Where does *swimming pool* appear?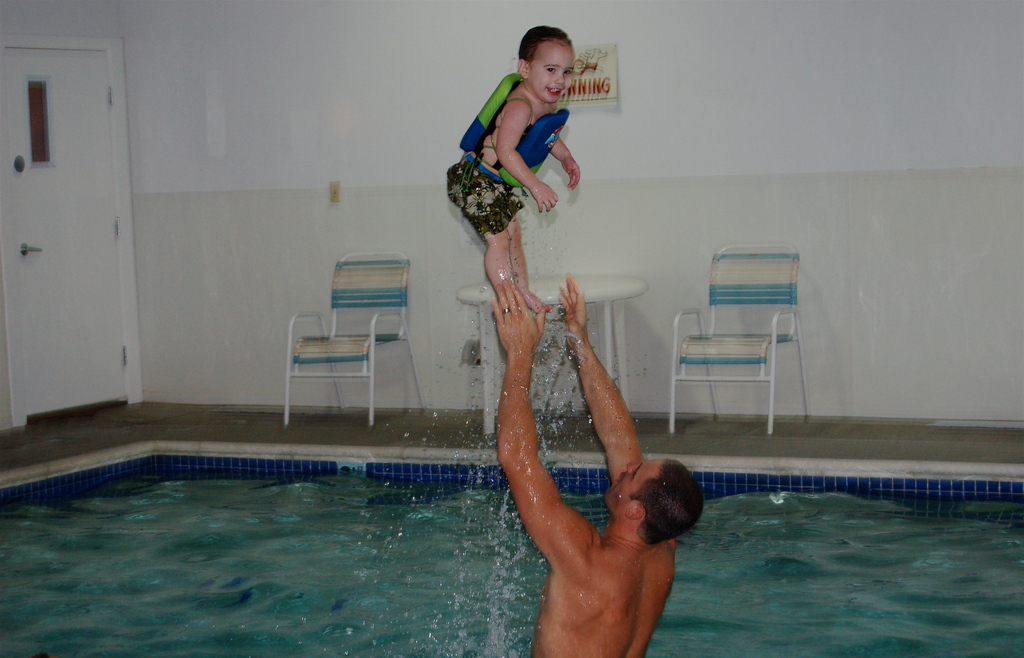
Appears at <bbox>0, 439, 1023, 657</bbox>.
